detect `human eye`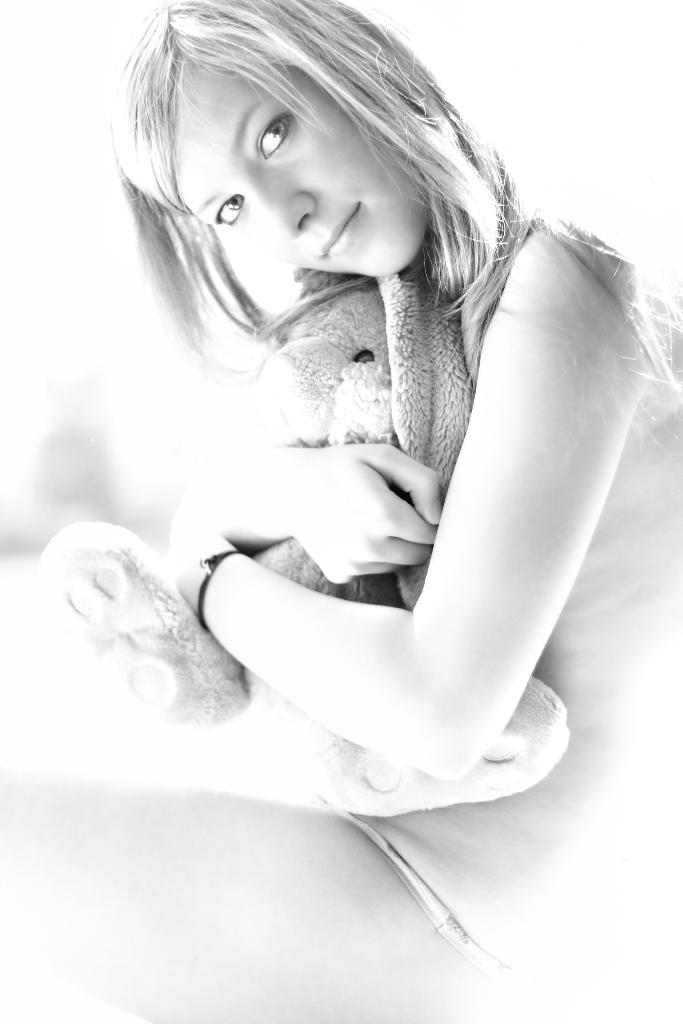
box=[211, 193, 243, 228]
